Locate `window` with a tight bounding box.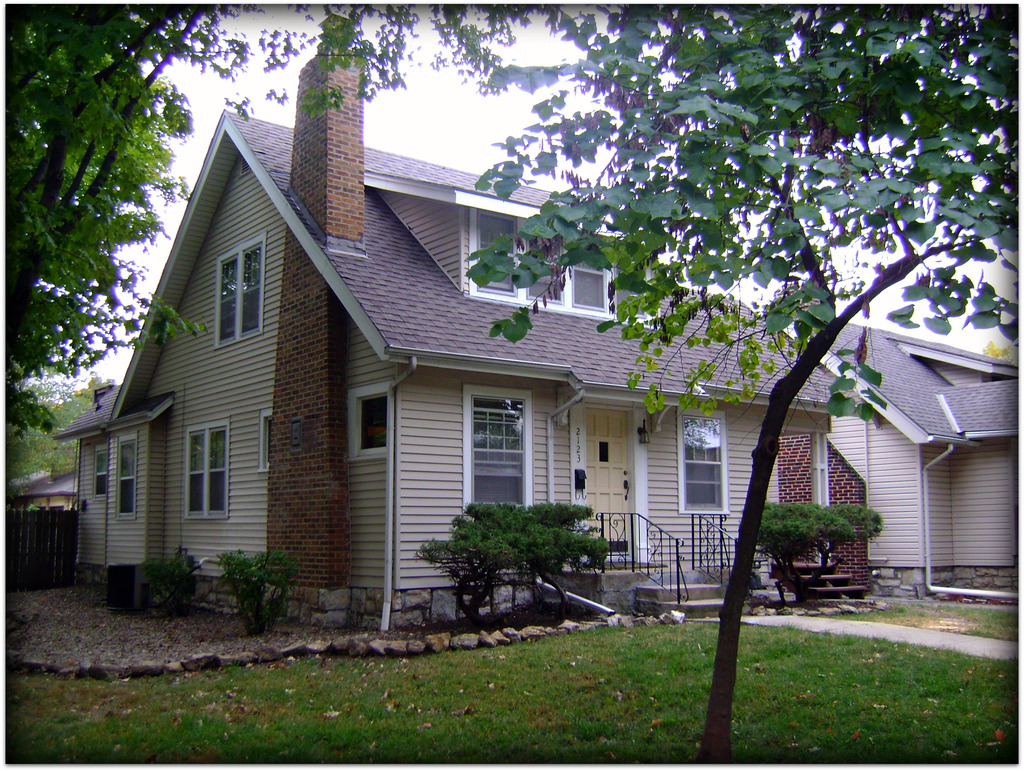
<region>461, 387, 529, 501</region>.
